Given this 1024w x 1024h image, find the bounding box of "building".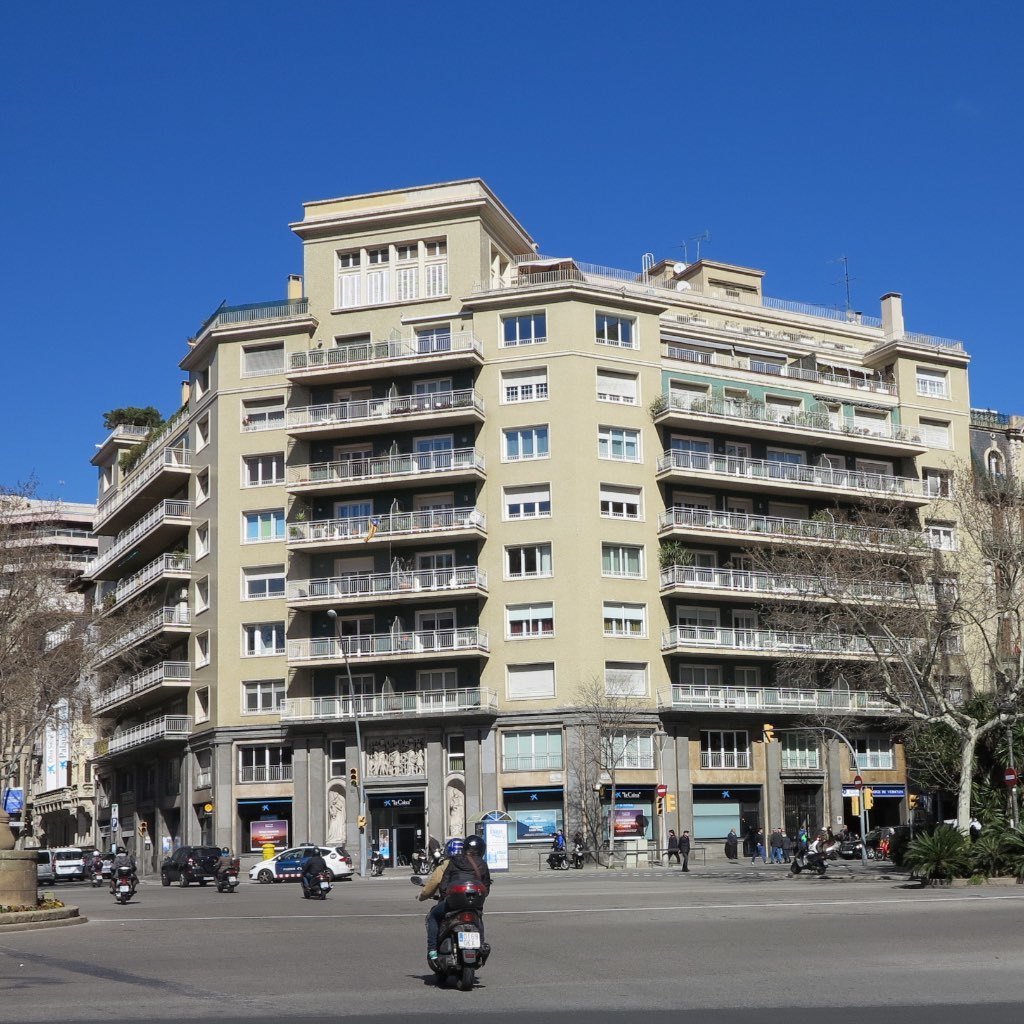
rect(0, 497, 97, 619).
